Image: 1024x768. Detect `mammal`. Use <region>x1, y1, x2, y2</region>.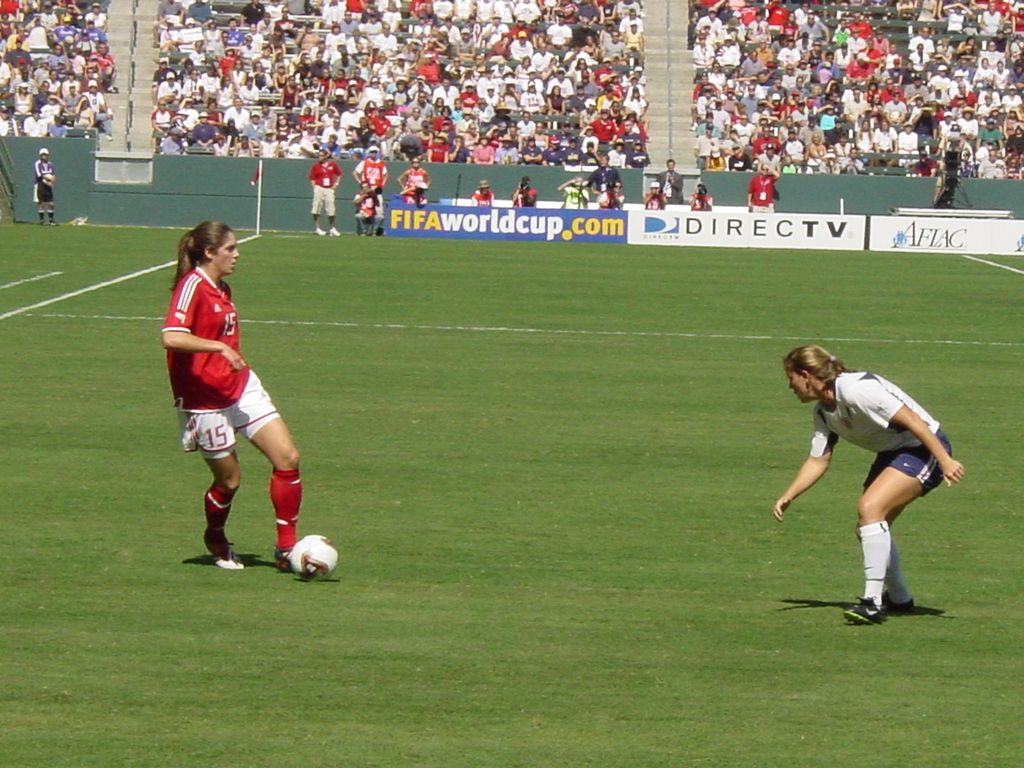
<region>644, 180, 666, 209</region>.
